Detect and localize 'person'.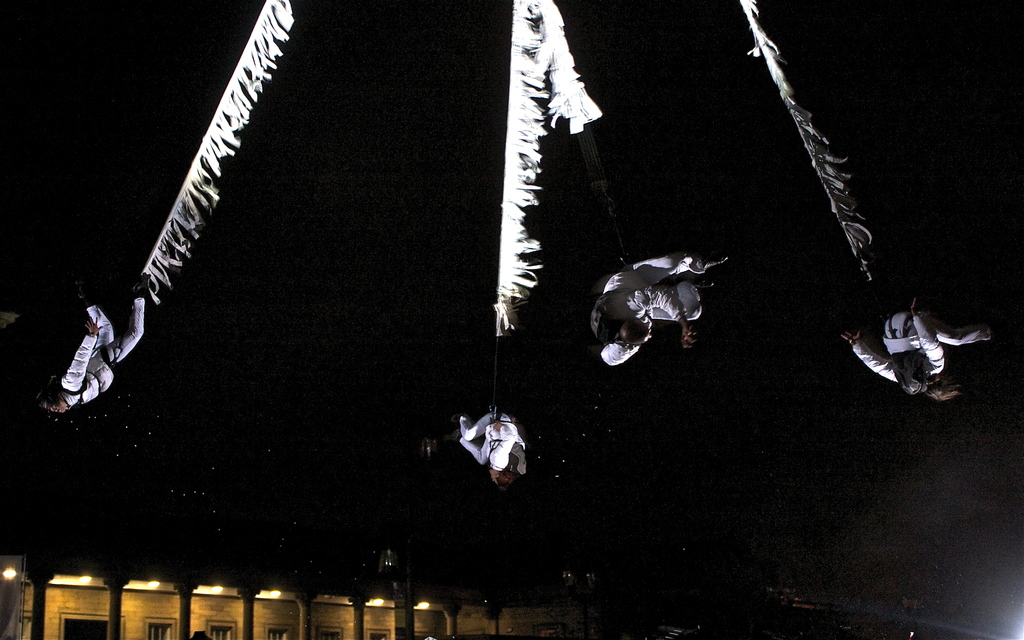
Localized at bbox=[35, 274, 152, 413].
